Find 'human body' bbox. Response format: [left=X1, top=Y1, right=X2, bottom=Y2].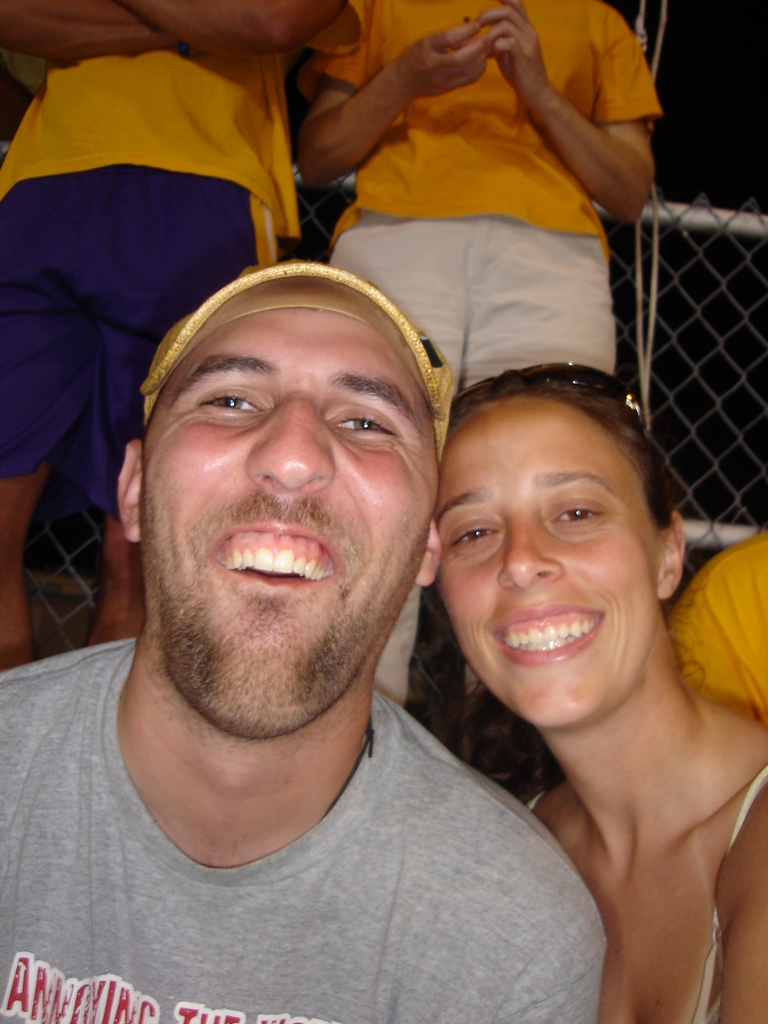
[left=436, top=367, right=767, bottom=1023].
